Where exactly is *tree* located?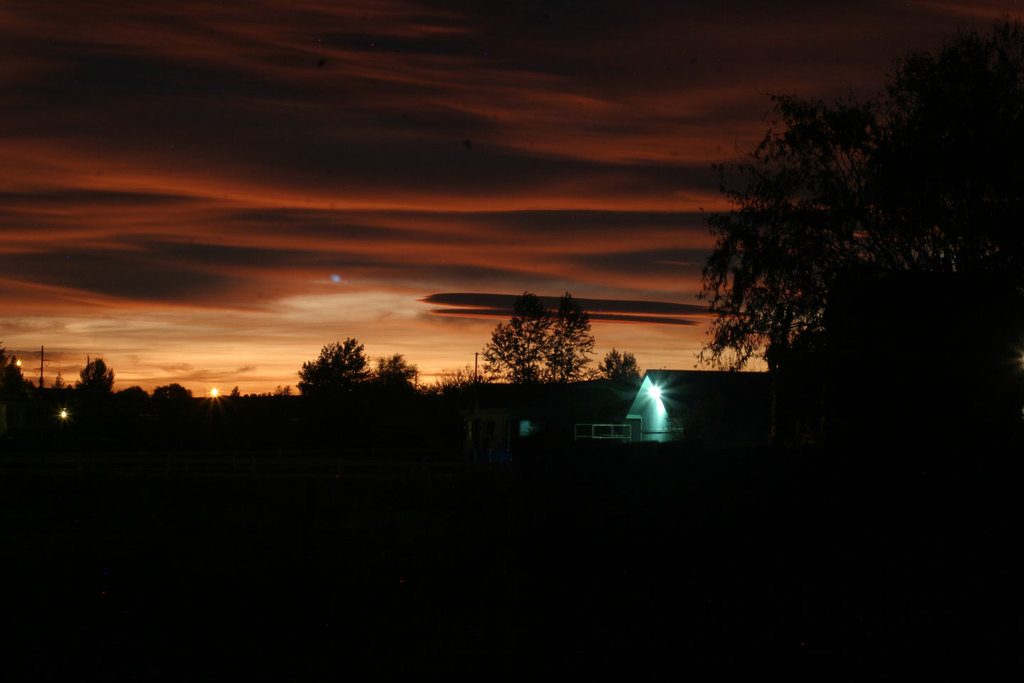
Its bounding box is bbox=(475, 290, 599, 389).
